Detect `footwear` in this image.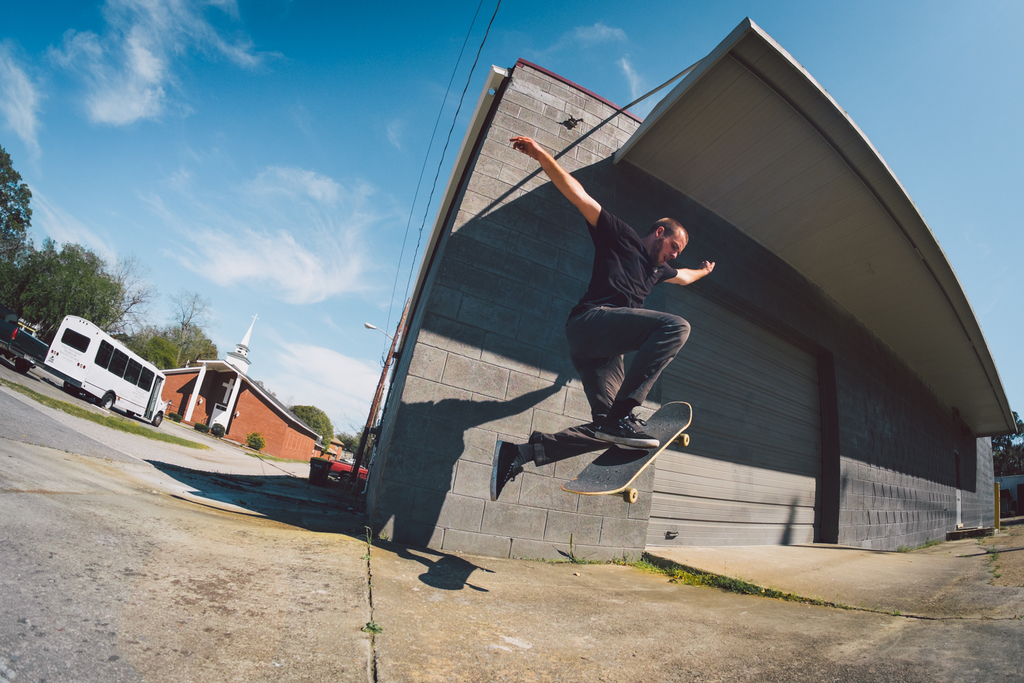
Detection: select_region(486, 437, 527, 503).
